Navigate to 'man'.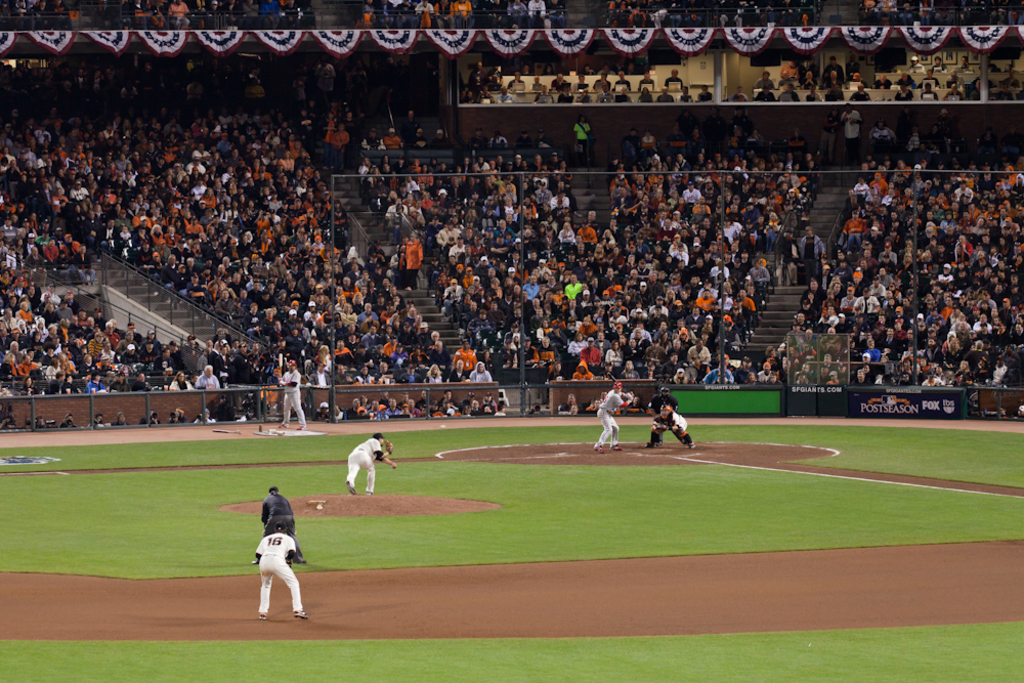
Navigation target: box(776, 230, 801, 284).
